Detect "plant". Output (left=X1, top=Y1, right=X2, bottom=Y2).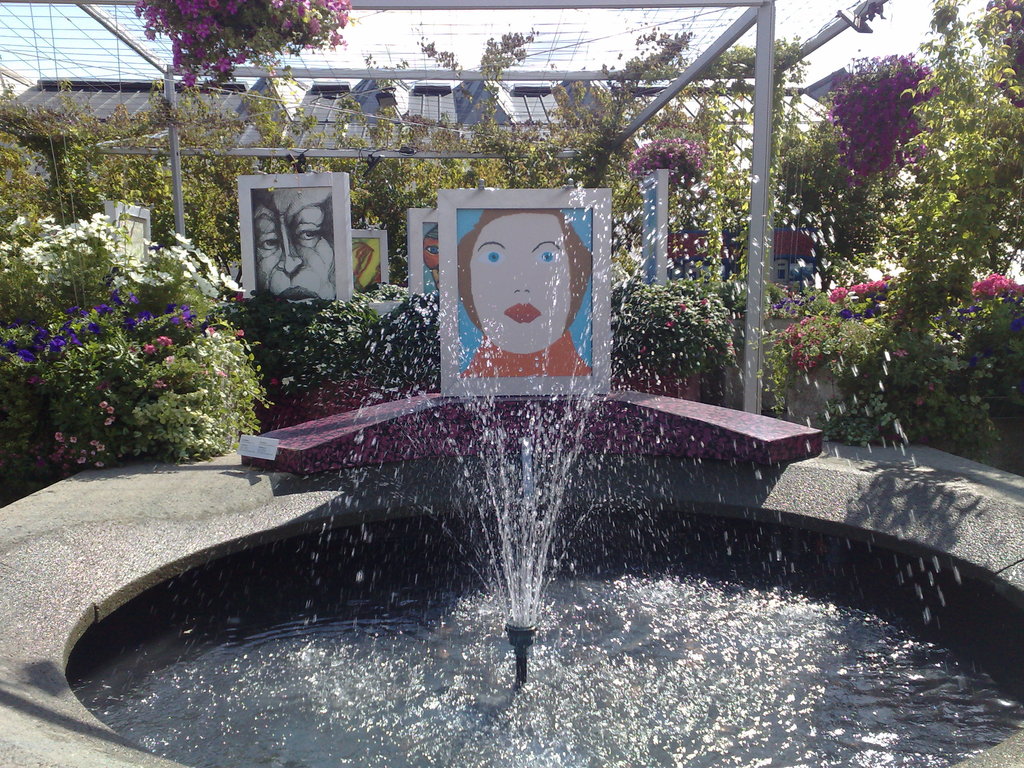
(left=6, top=164, right=282, bottom=485).
